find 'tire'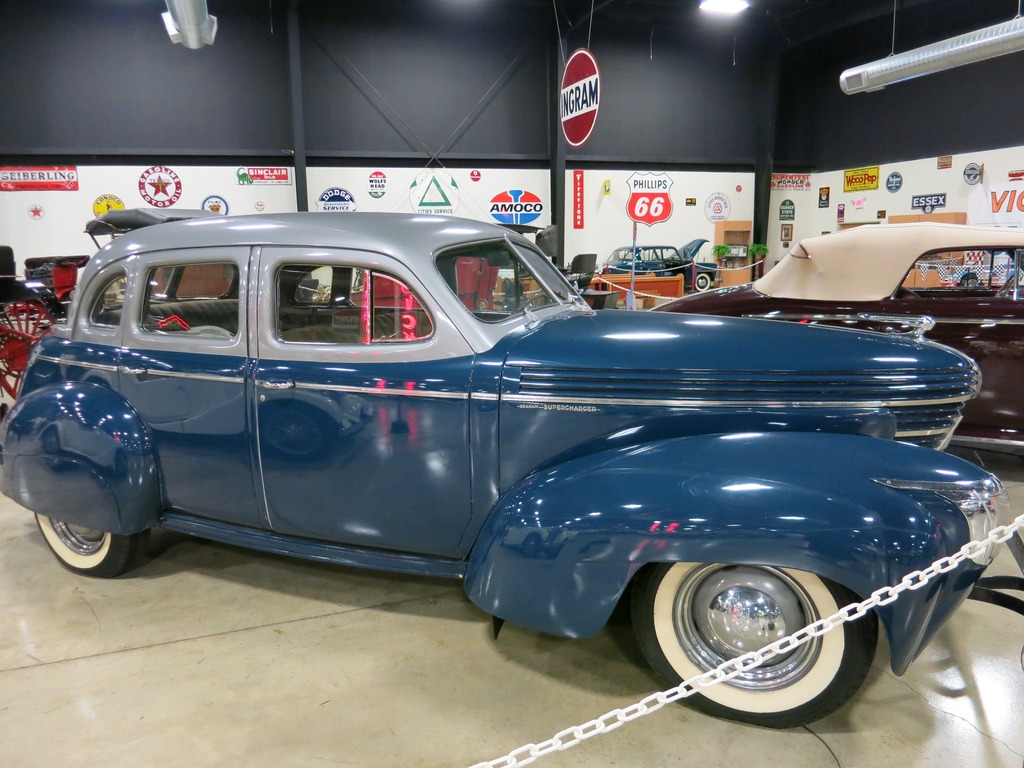
l=0, t=298, r=58, b=401
